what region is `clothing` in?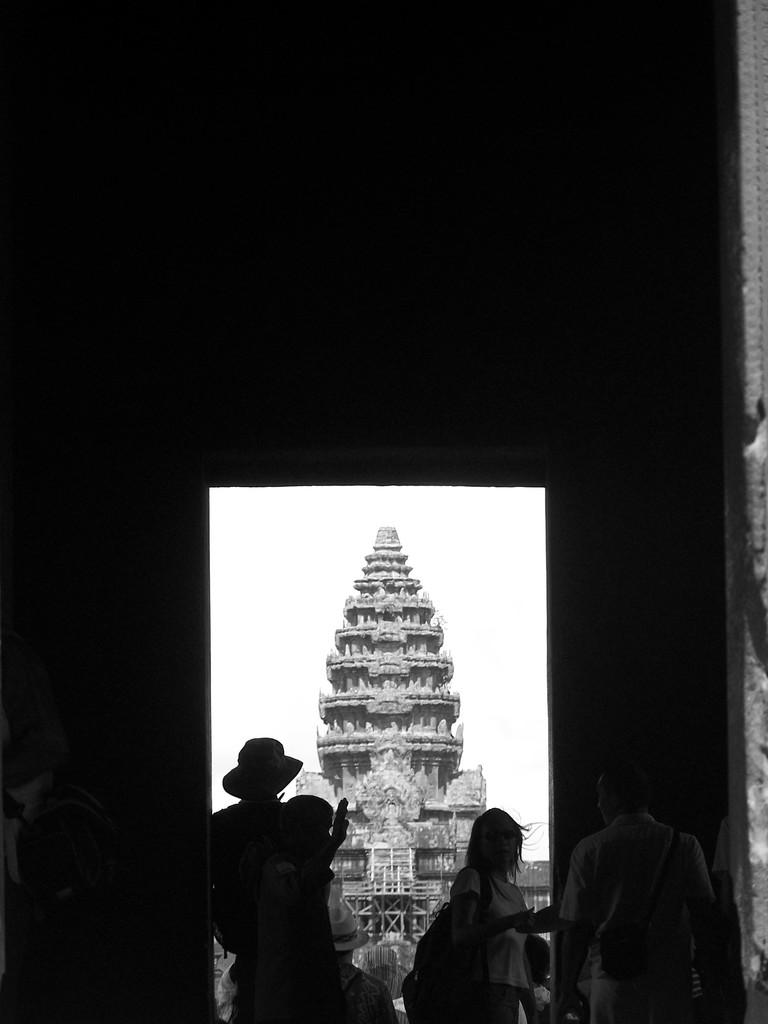
select_region(331, 966, 392, 1023).
